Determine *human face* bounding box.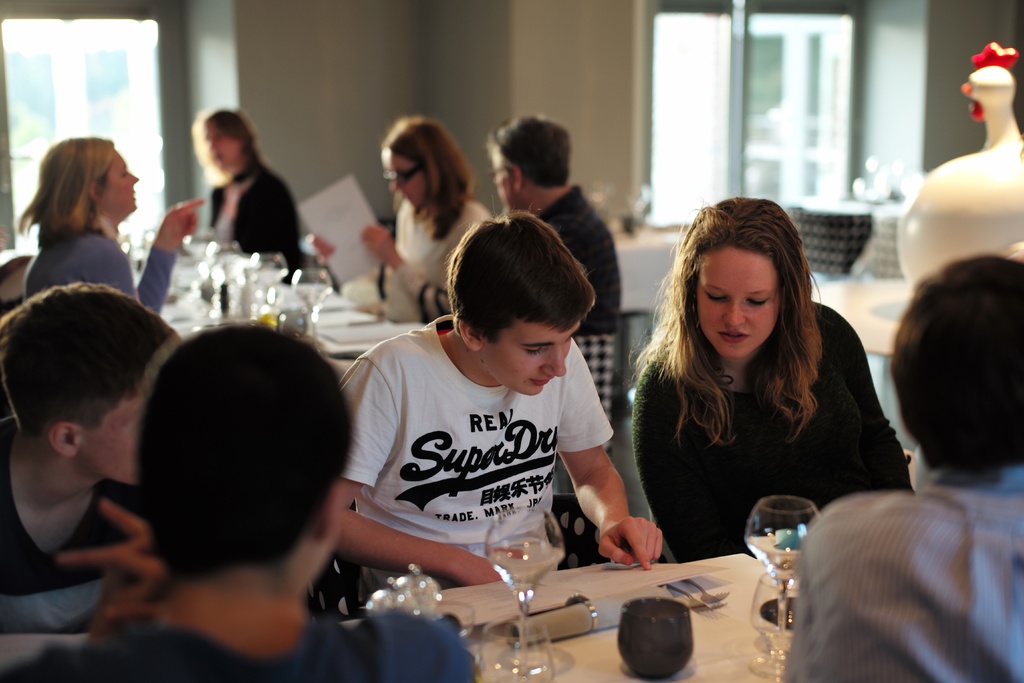
Determined: select_region(86, 398, 145, 485).
